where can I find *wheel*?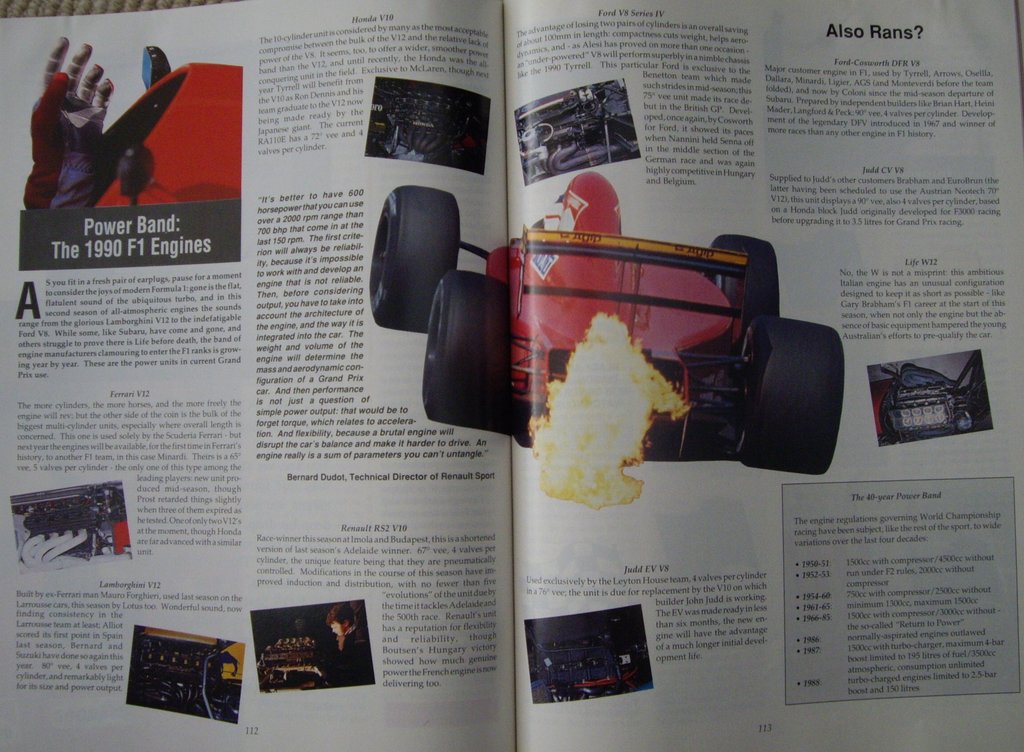
You can find it at (left=370, top=187, right=462, bottom=332).
